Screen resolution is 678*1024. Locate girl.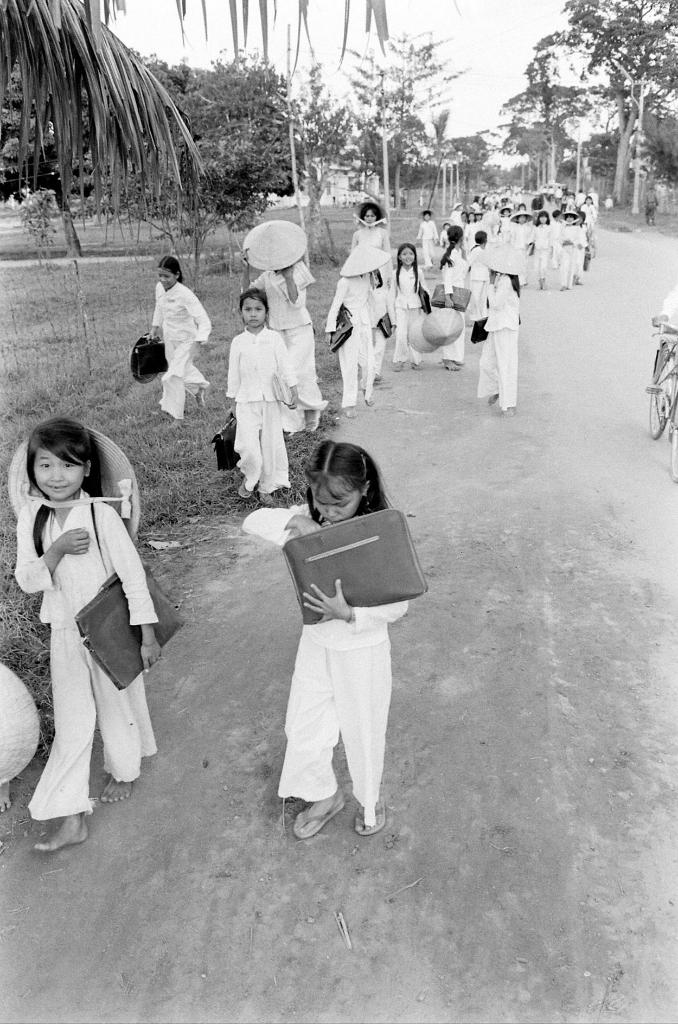
[440, 244, 468, 363].
